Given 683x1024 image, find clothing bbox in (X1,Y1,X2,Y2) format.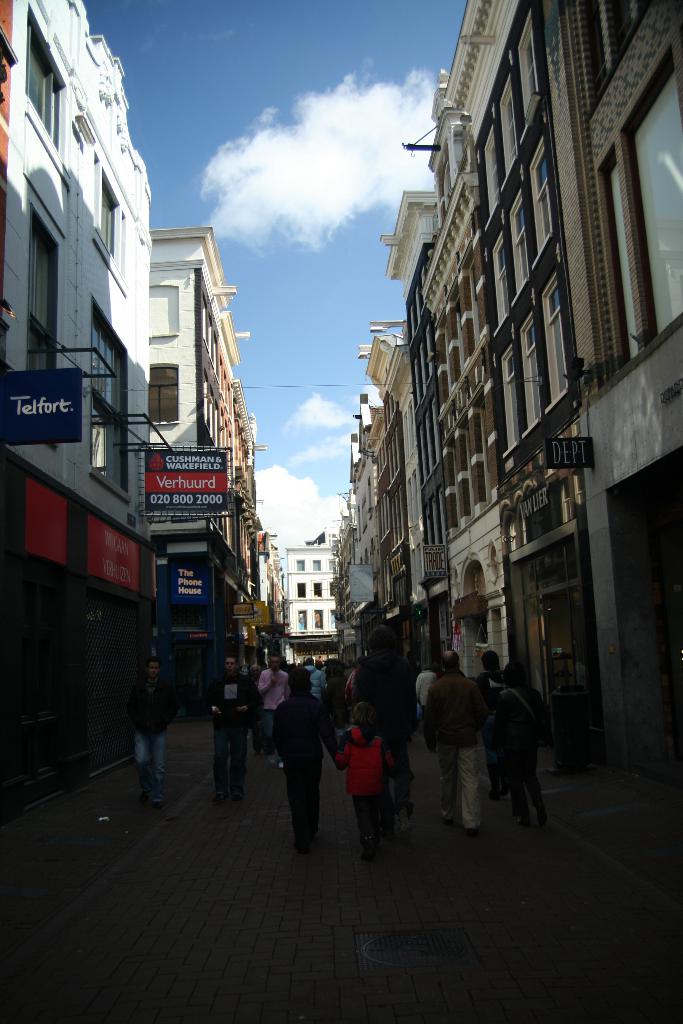
(499,685,555,823).
